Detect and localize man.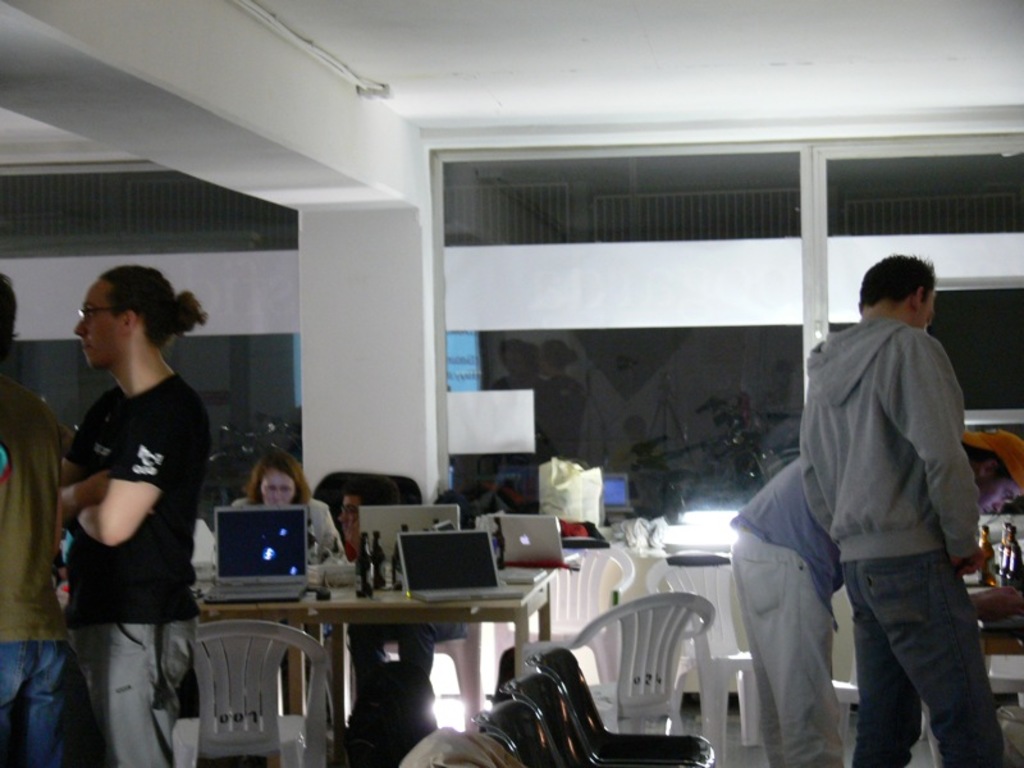
Localized at 58/262/205/767.
